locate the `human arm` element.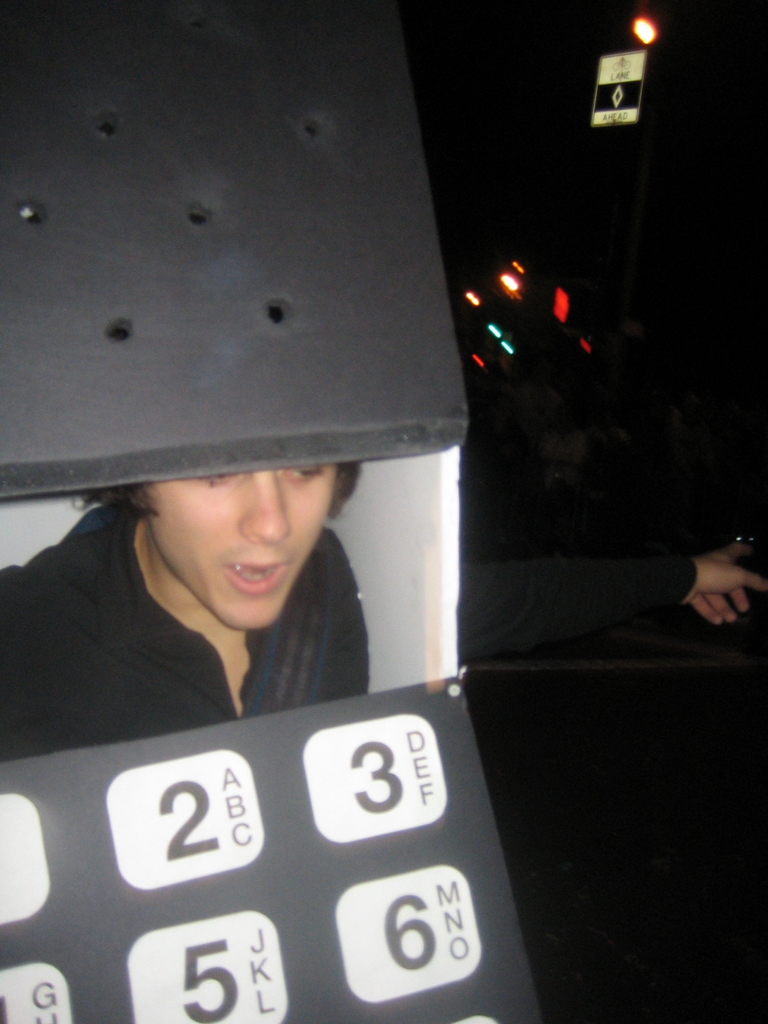
Element bbox: 456,560,763,667.
